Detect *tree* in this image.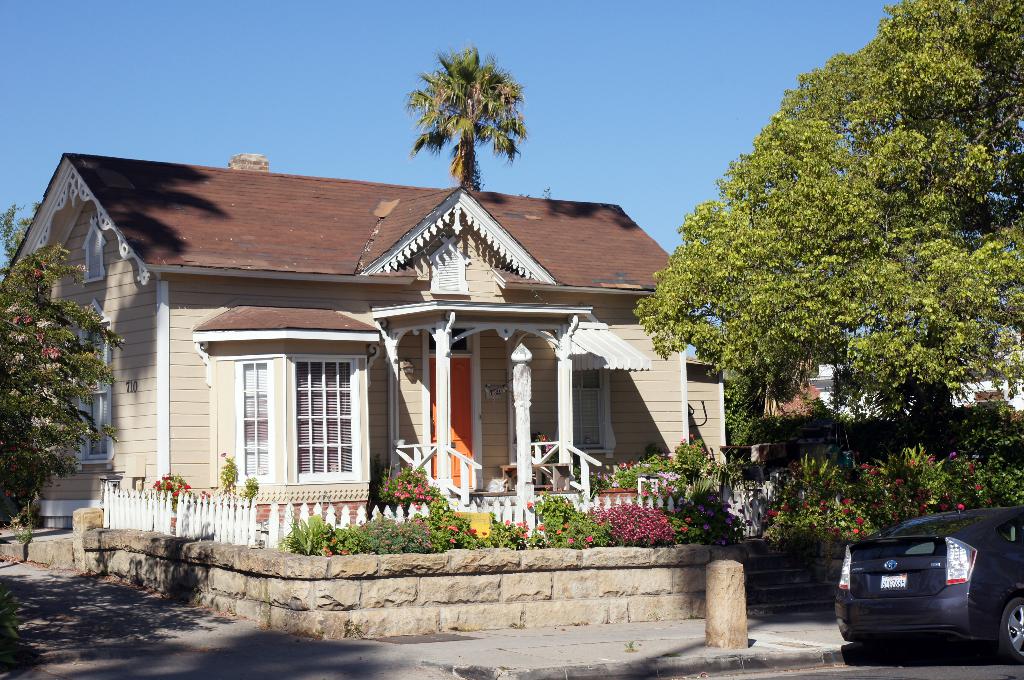
Detection: box(402, 47, 527, 191).
